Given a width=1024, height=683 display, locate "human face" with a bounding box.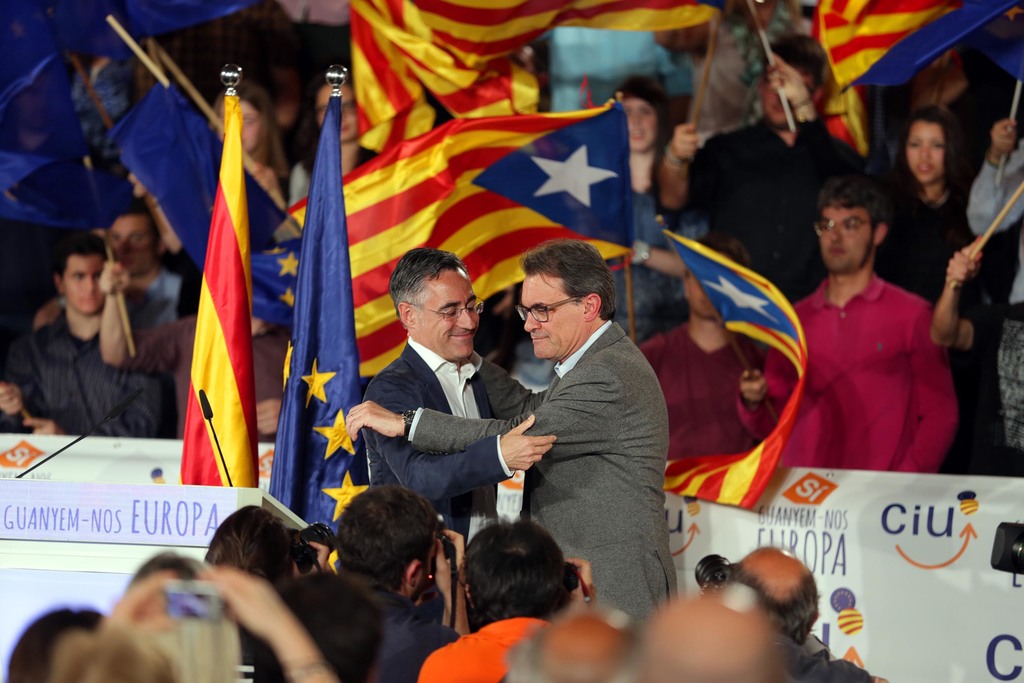
Located: x1=516, y1=267, x2=582, y2=365.
